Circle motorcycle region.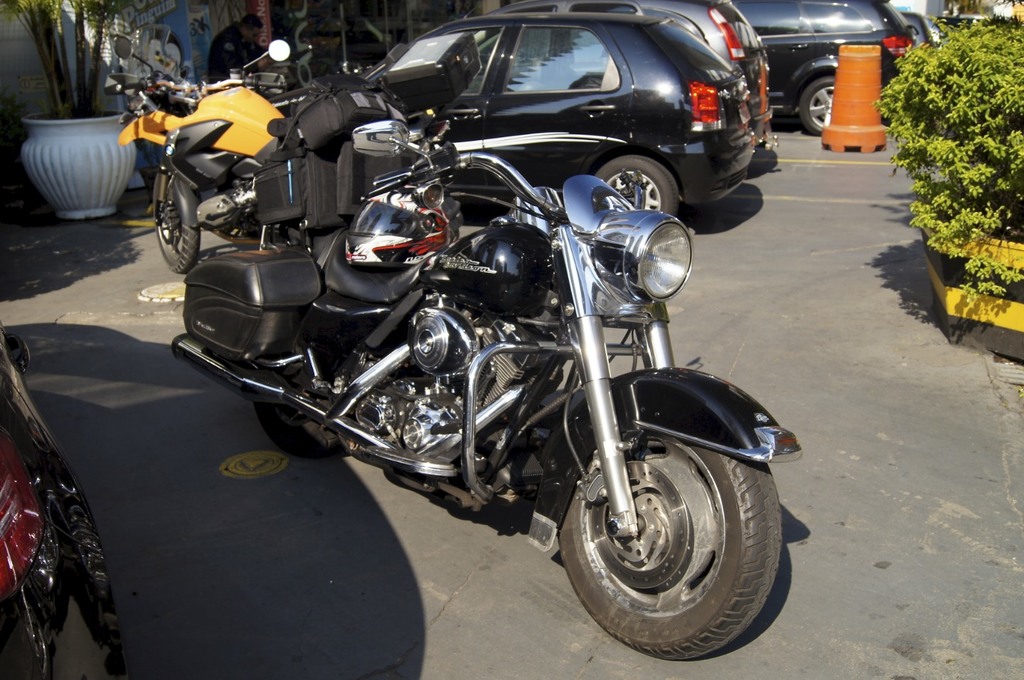
Region: box=[0, 322, 106, 679].
